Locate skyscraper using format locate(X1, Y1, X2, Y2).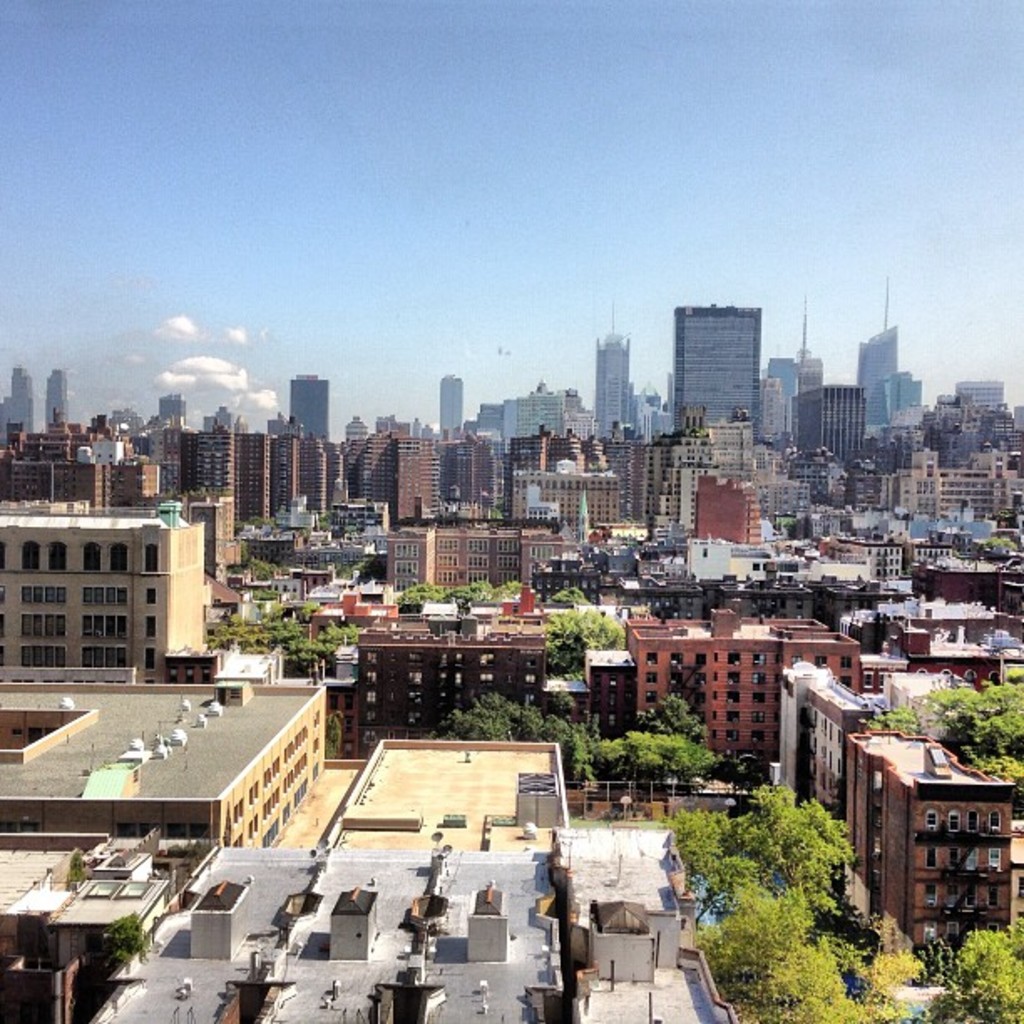
locate(783, 387, 872, 467).
